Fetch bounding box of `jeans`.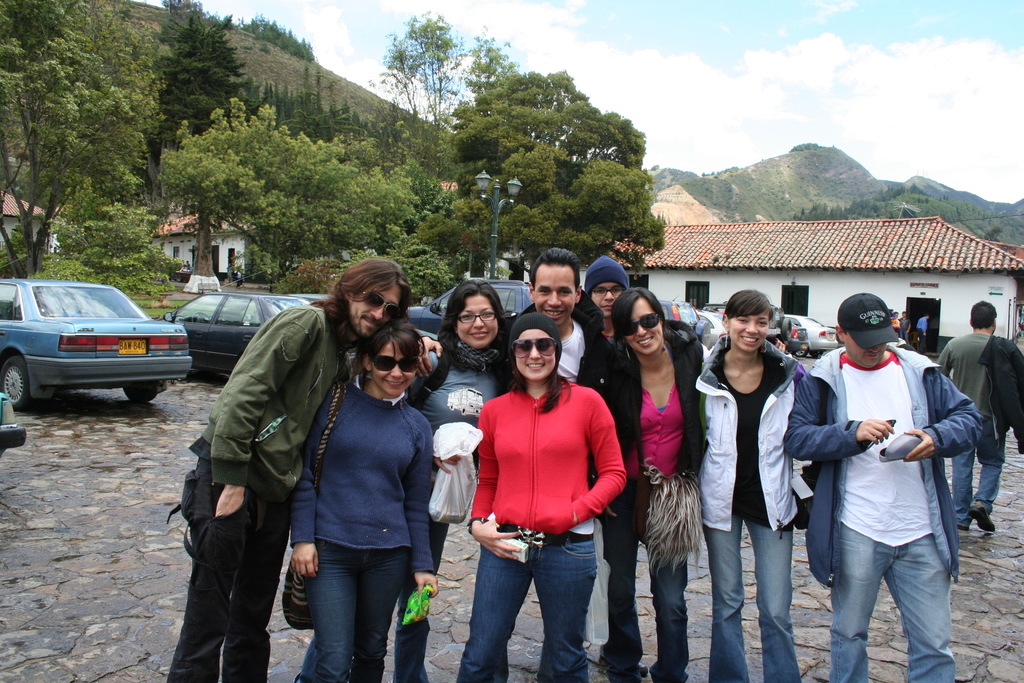
Bbox: rect(949, 441, 999, 518).
